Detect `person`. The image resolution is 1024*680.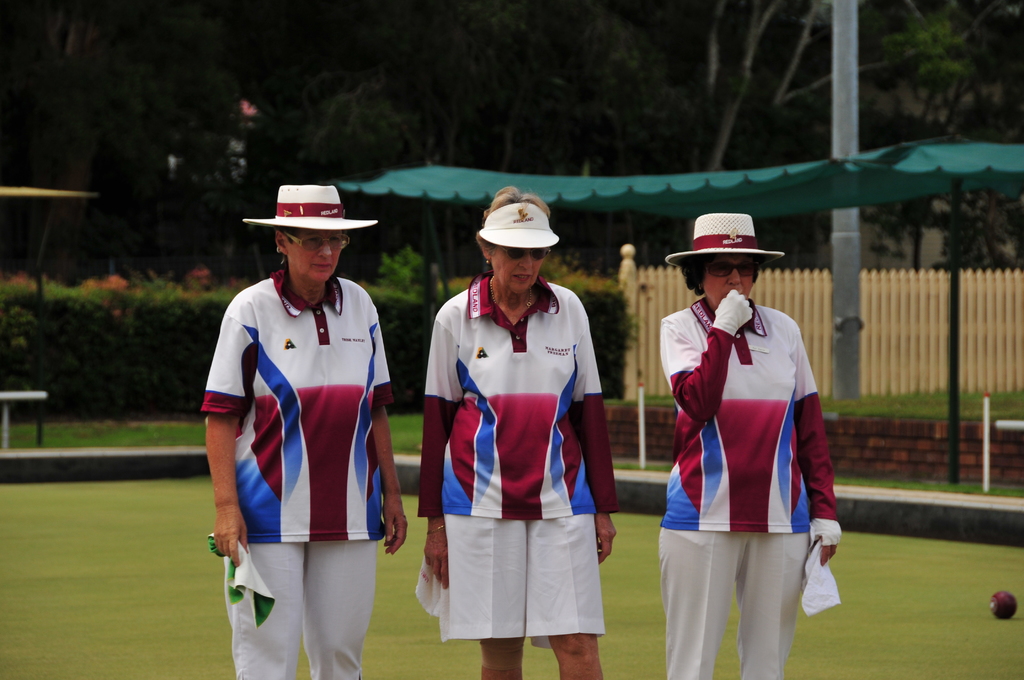
crop(414, 187, 619, 679).
